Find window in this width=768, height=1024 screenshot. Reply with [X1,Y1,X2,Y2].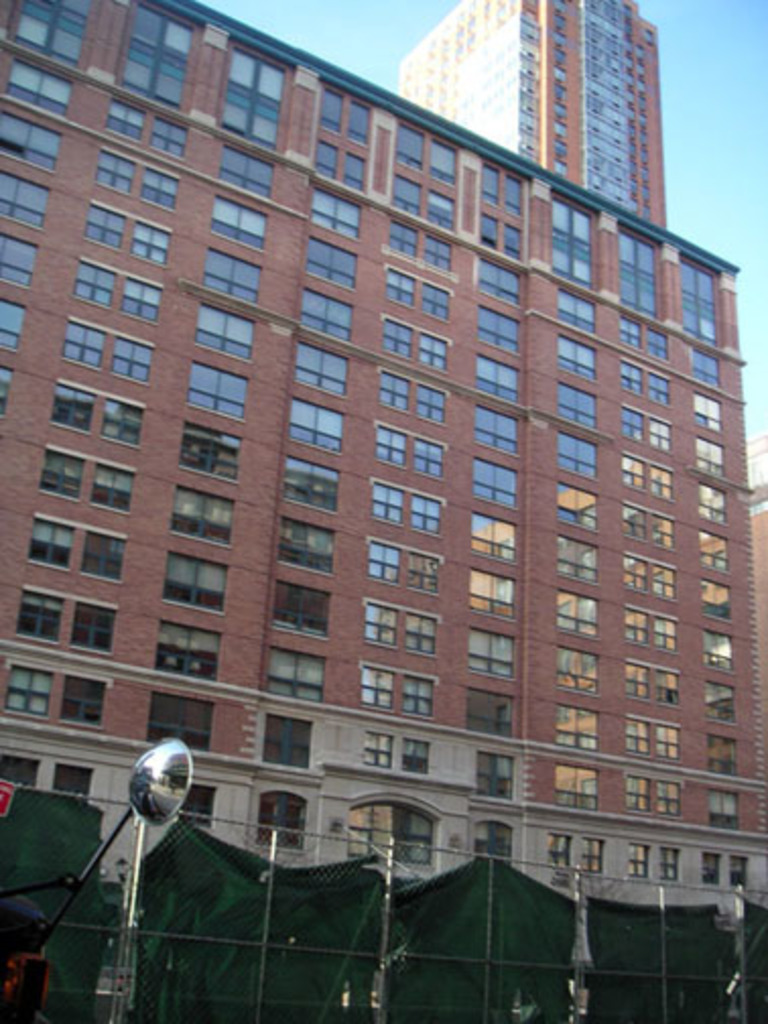
[467,461,520,504].
